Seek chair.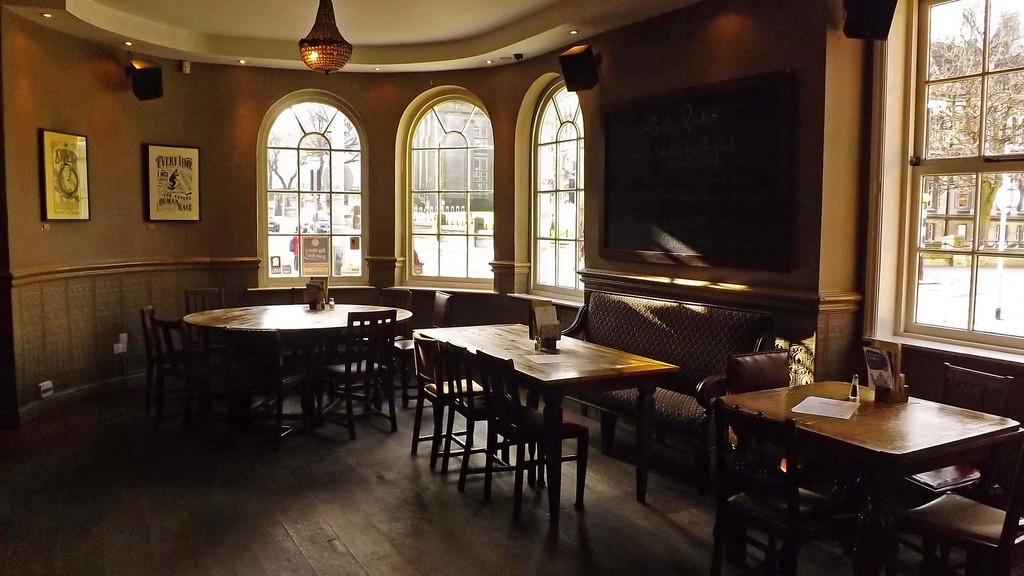
bbox(406, 330, 509, 475).
